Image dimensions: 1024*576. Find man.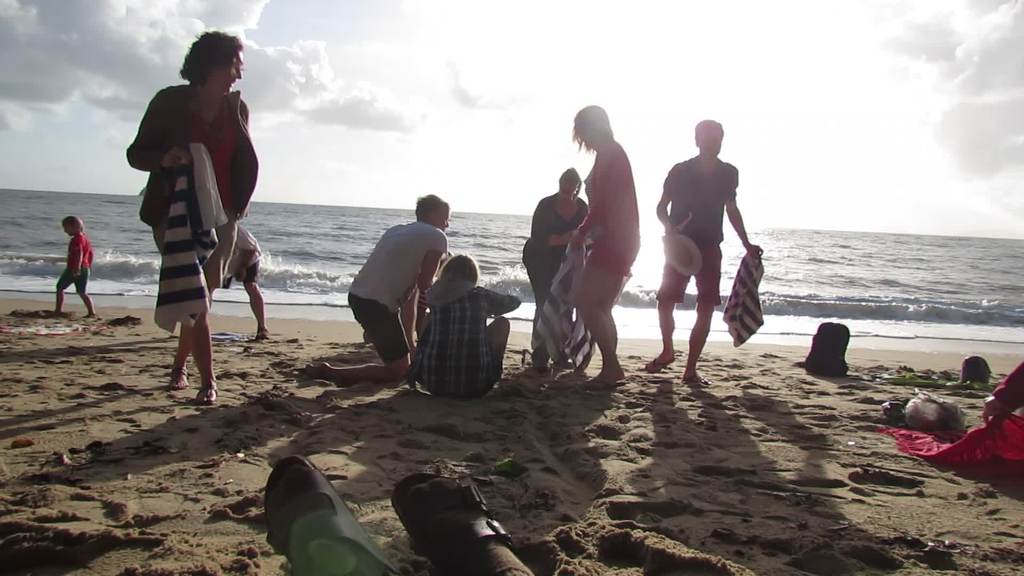
192, 220, 280, 339.
